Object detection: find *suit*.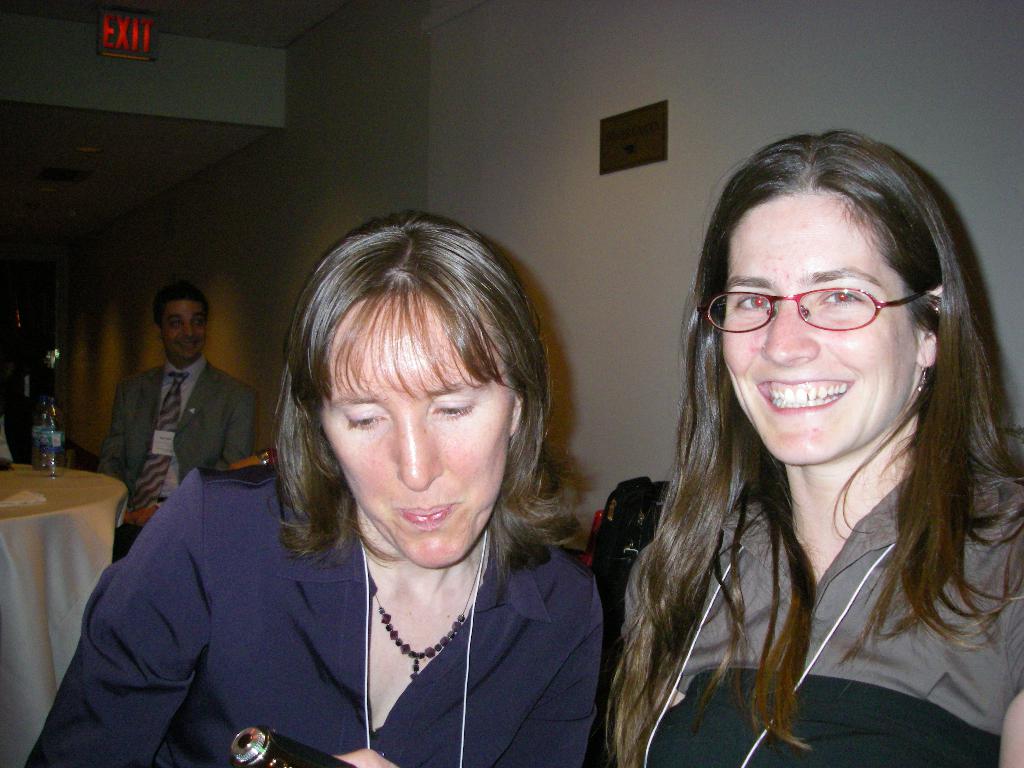
95,317,255,538.
